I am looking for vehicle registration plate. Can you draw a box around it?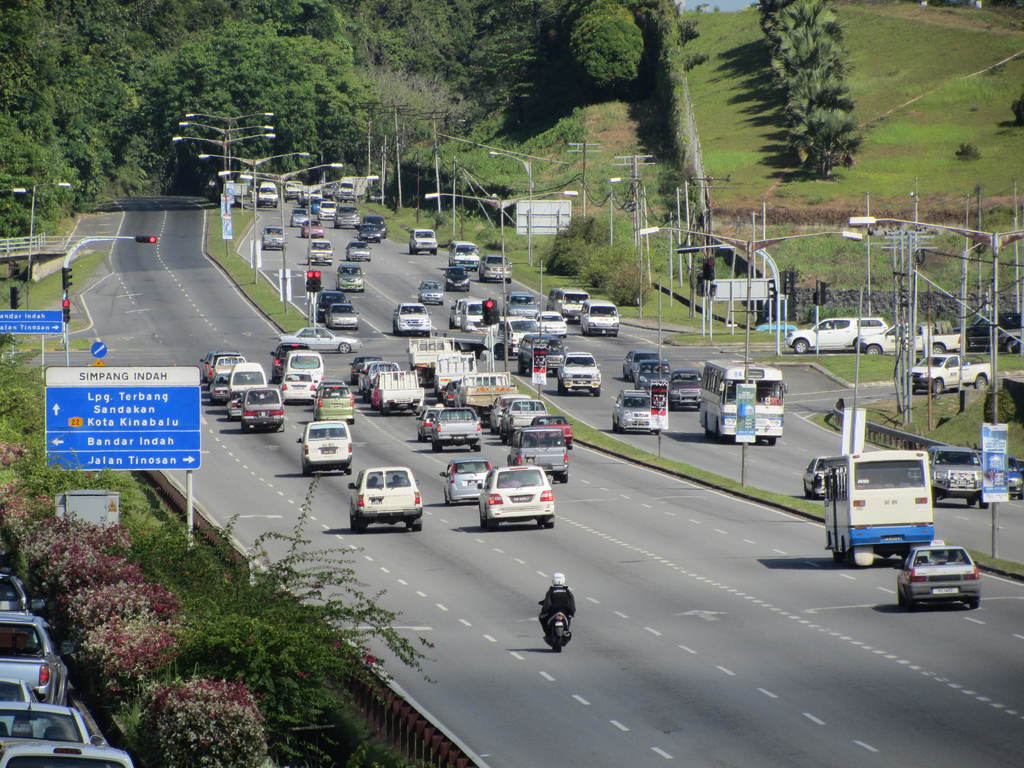
Sure, the bounding box is [296,385,305,390].
